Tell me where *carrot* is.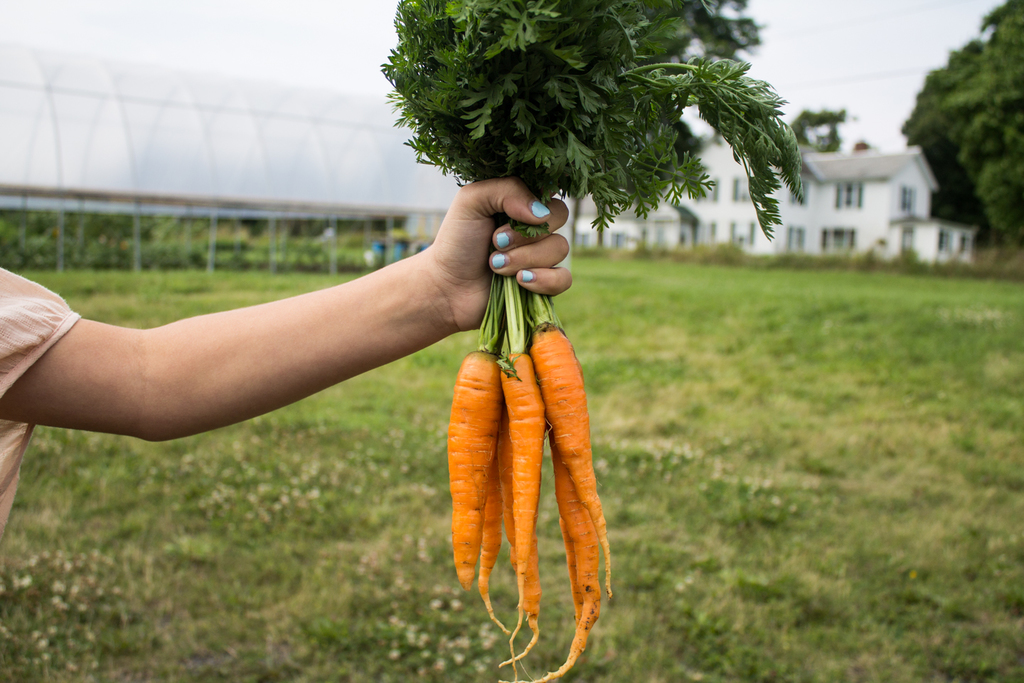
*carrot* is at [left=533, top=319, right=613, bottom=599].
